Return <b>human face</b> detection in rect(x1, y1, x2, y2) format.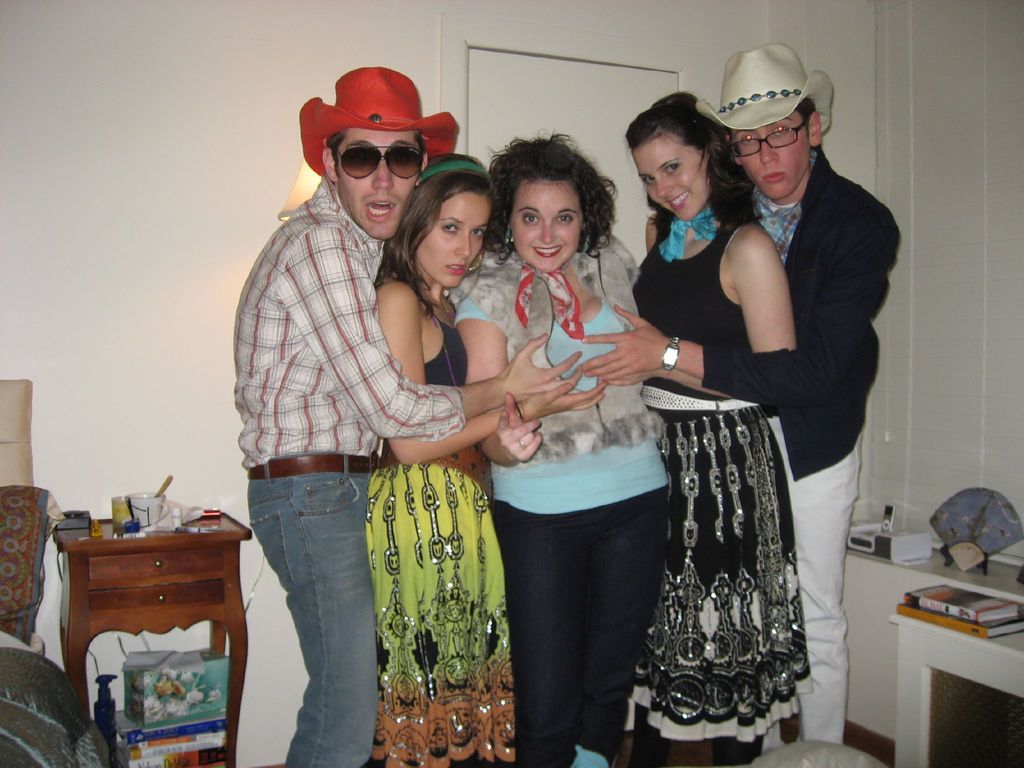
rect(634, 132, 705, 219).
